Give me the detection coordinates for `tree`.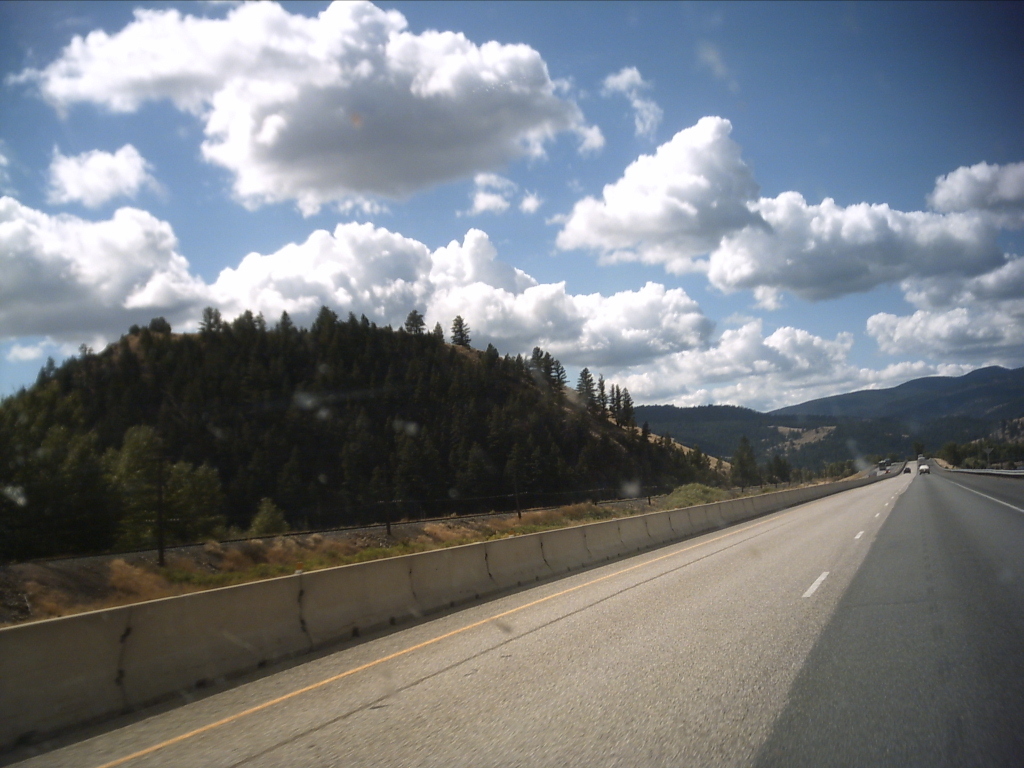
rect(107, 434, 182, 568).
